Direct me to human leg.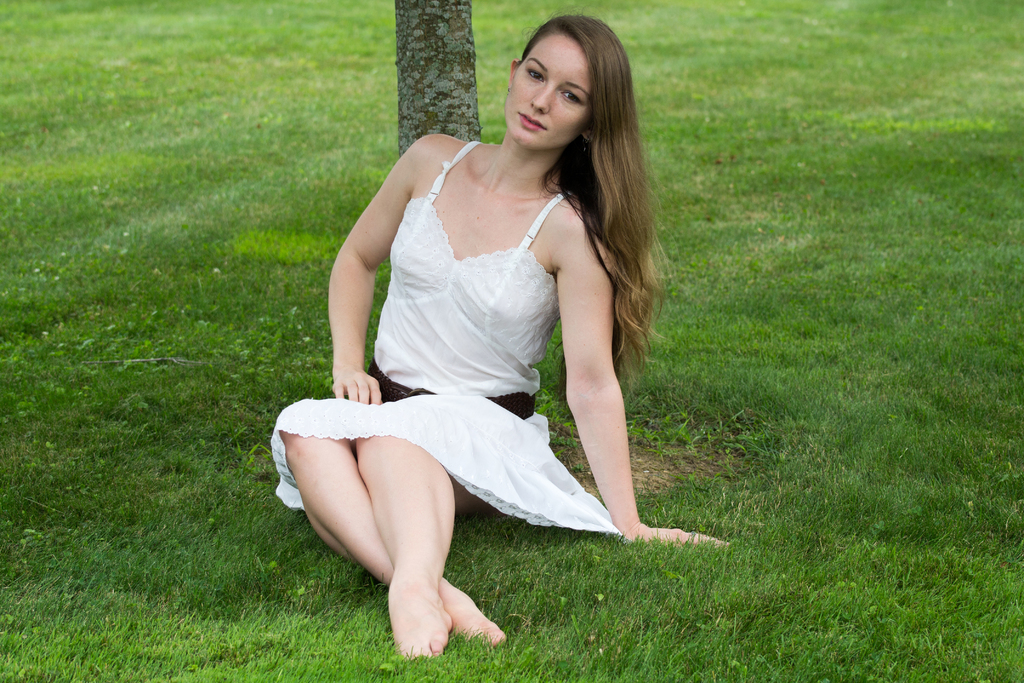
Direction: detection(356, 399, 488, 661).
